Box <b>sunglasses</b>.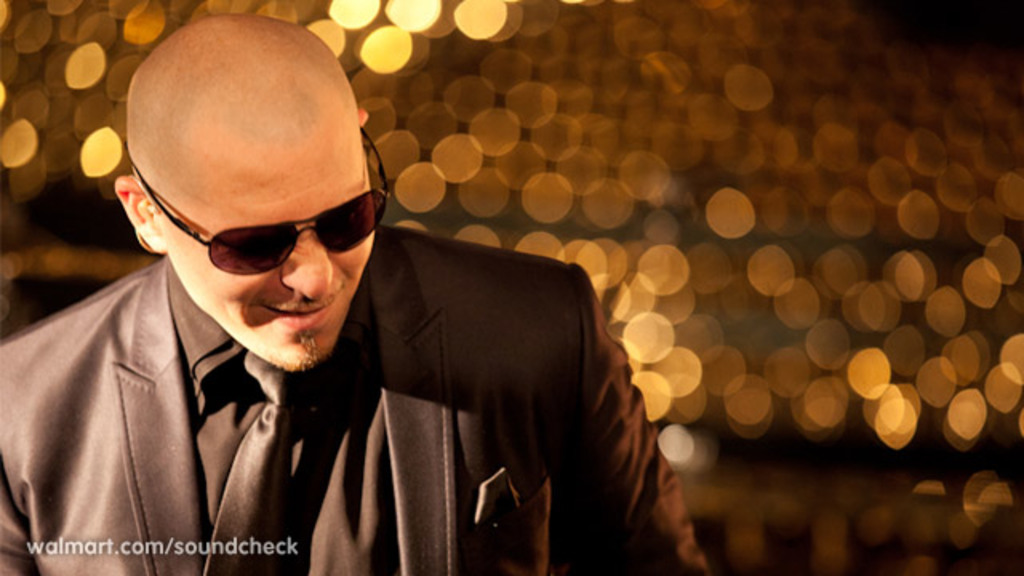
130, 126, 392, 277.
